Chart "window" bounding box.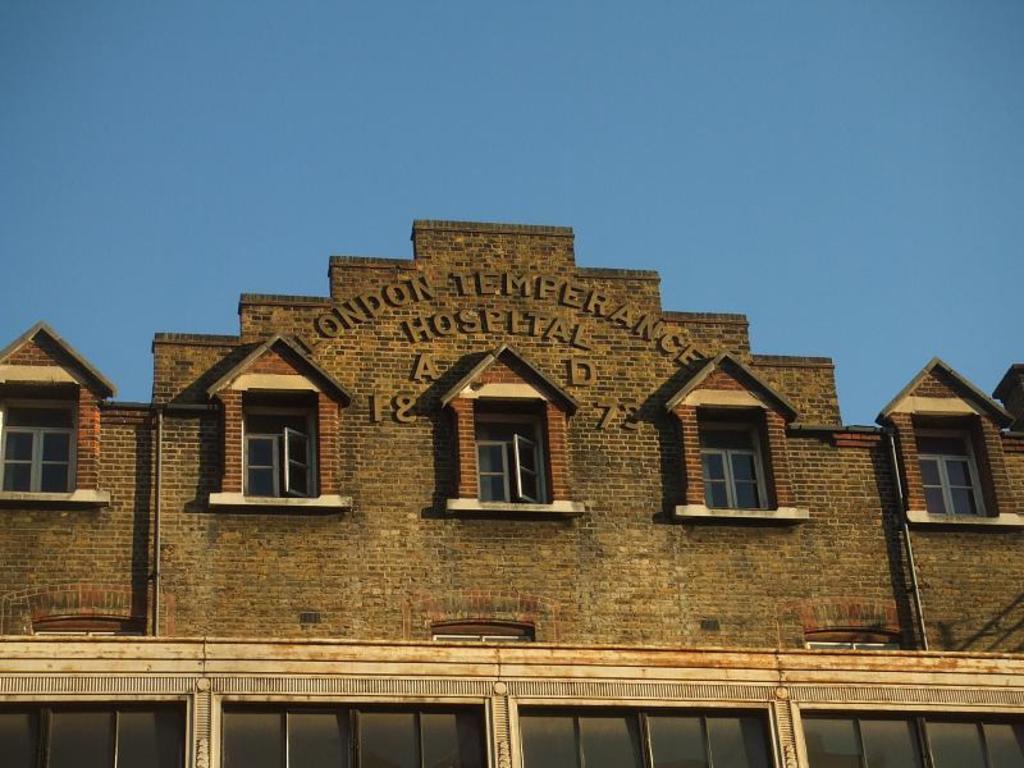
Charted: (476,399,553,502).
